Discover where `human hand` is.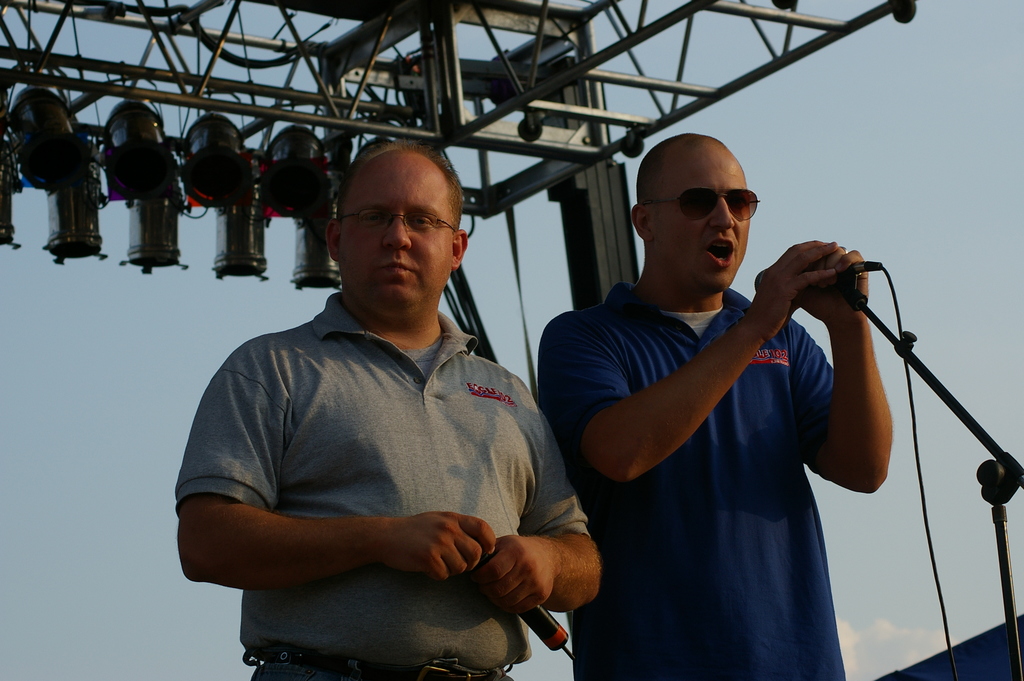
Discovered at (474,530,557,612).
